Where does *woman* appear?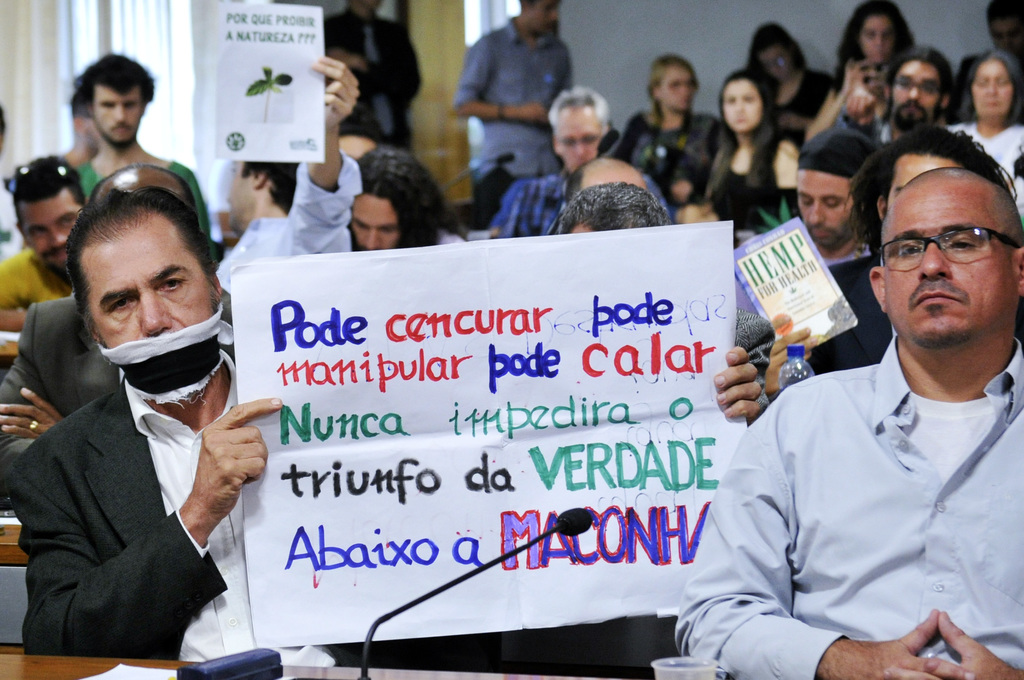
Appears at <box>705,67,799,234</box>.
